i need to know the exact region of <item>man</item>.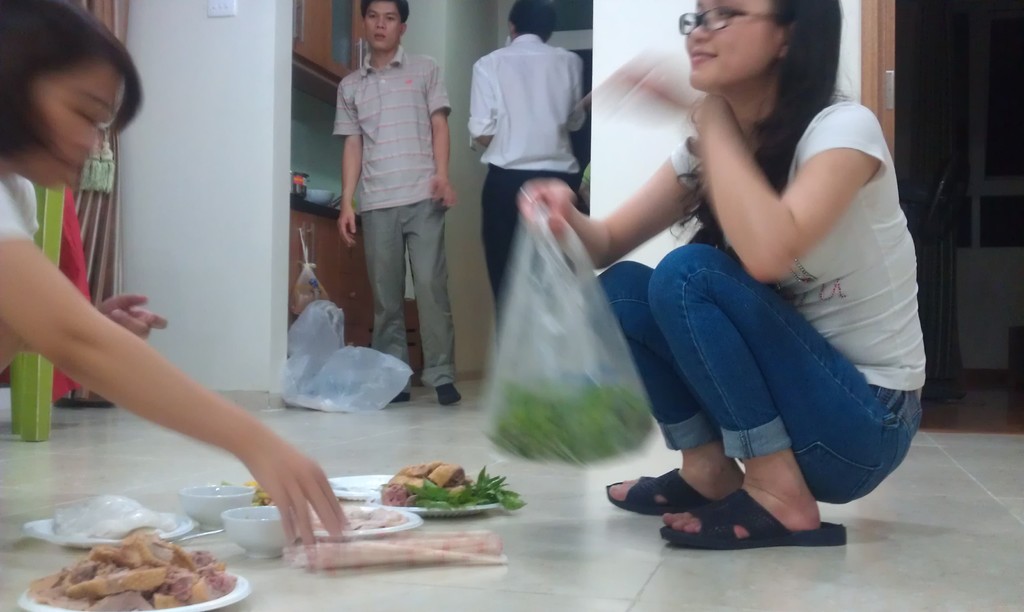
Region: bbox(467, 0, 591, 348).
